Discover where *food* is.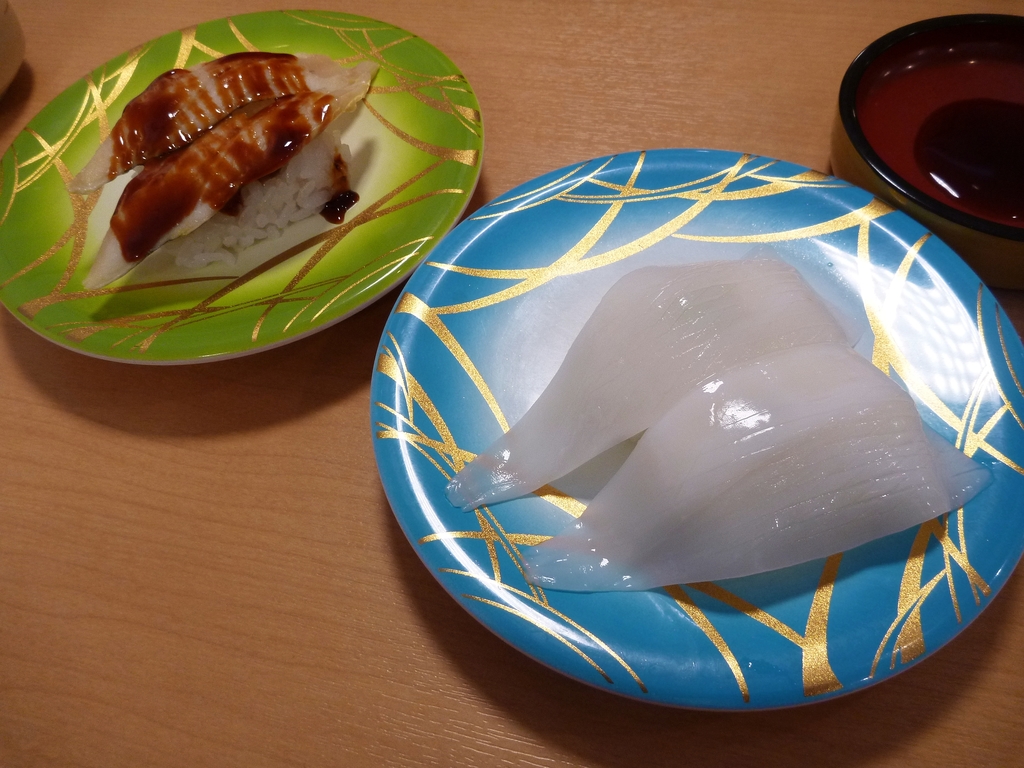
Discovered at box(163, 122, 346, 273).
